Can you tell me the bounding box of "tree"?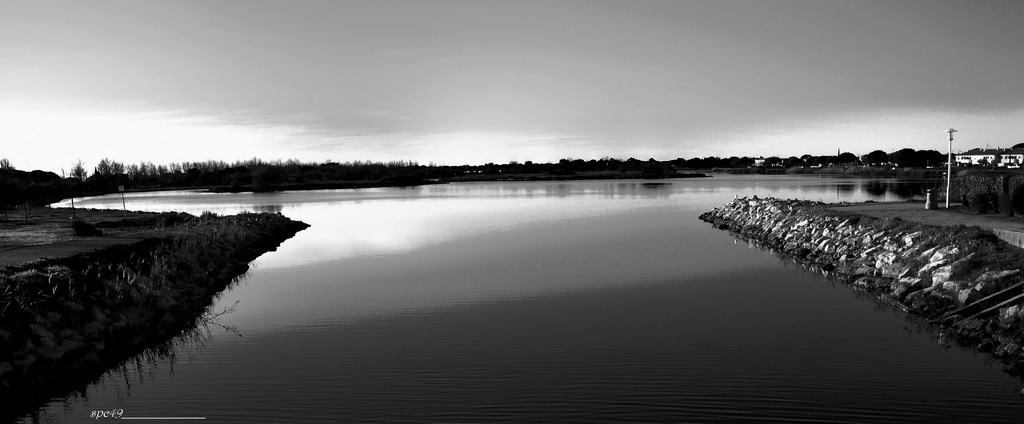
[915,146,944,165].
